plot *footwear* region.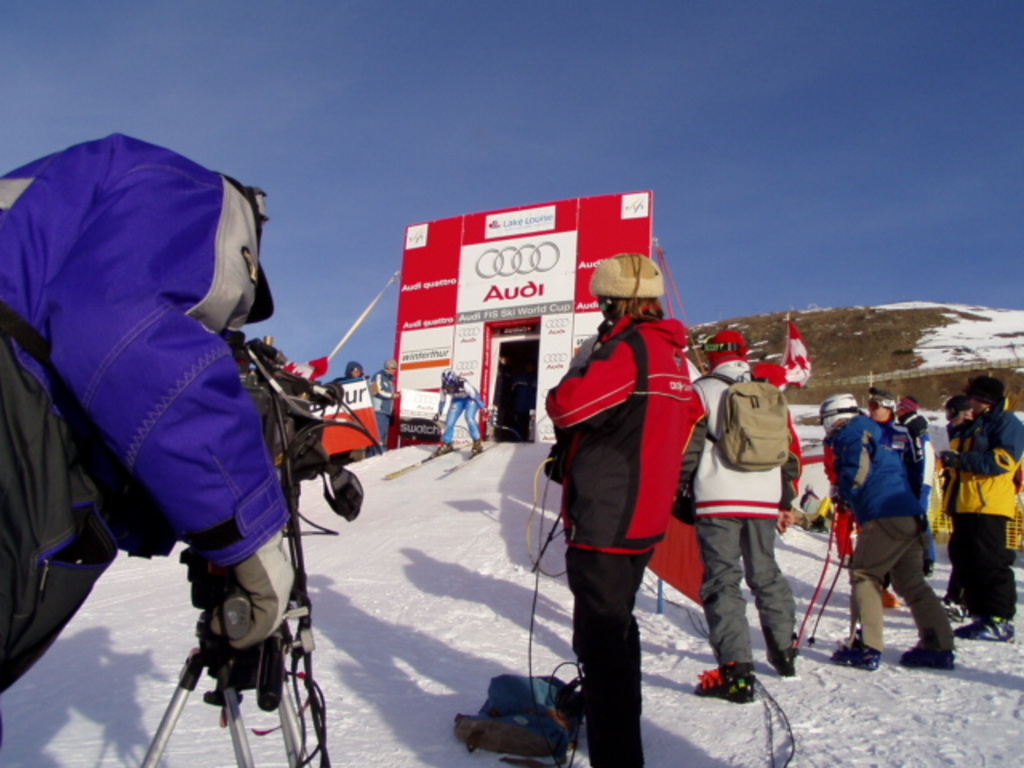
Plotted at (896, 645, 957, 670).
